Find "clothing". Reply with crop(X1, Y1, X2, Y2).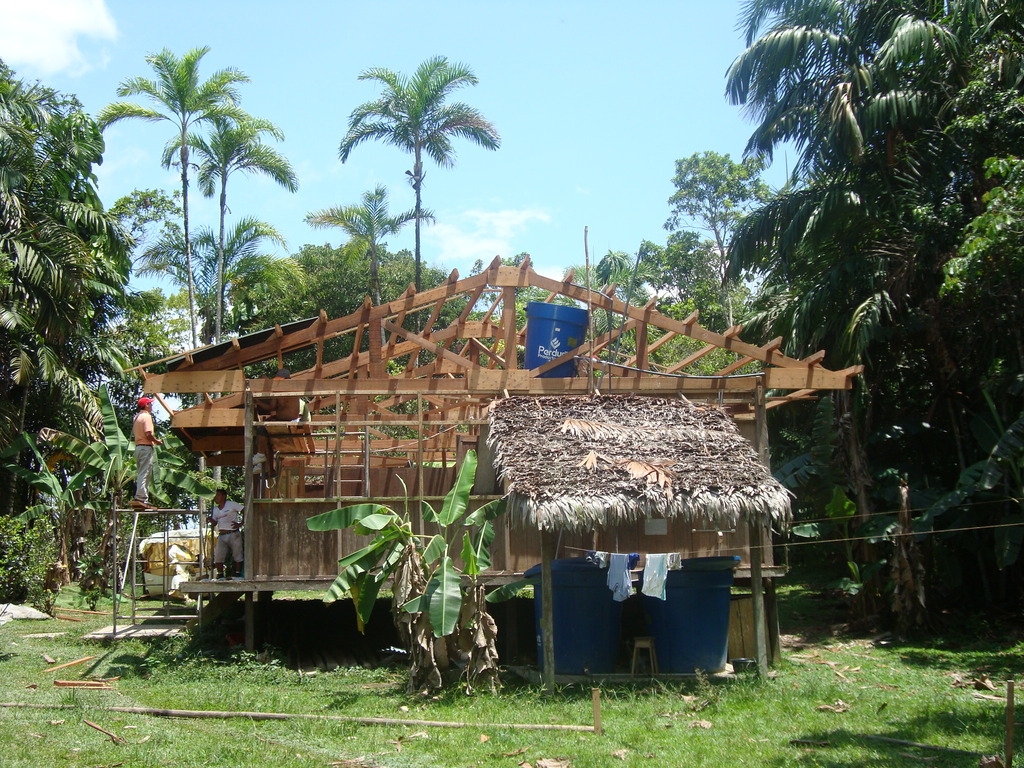
crop(130, 410, 154, 505).
